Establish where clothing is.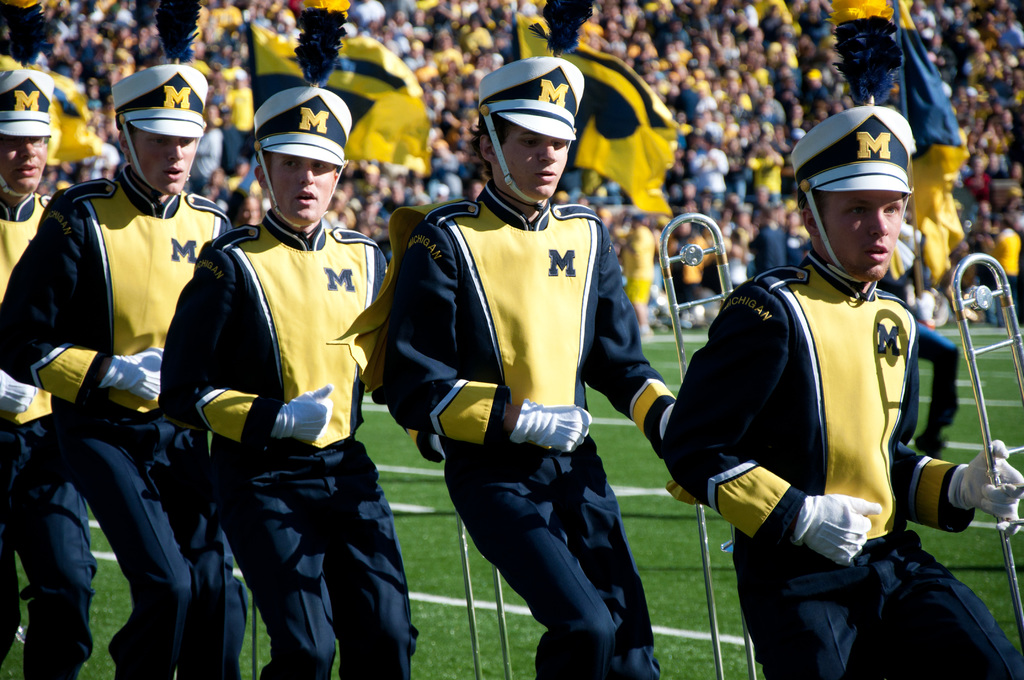
Established at {"x1": 380, "y1": 36, "x2": 404, "y2": 56}.
